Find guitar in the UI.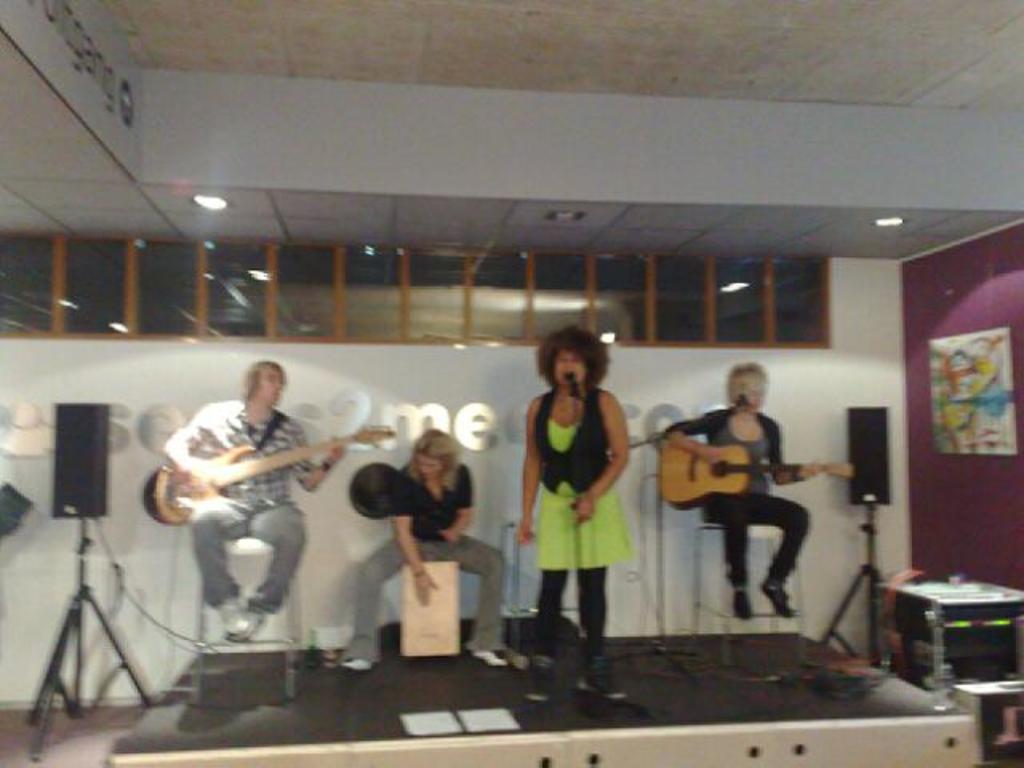
UI element at <box>144,418,398,526</box>.
